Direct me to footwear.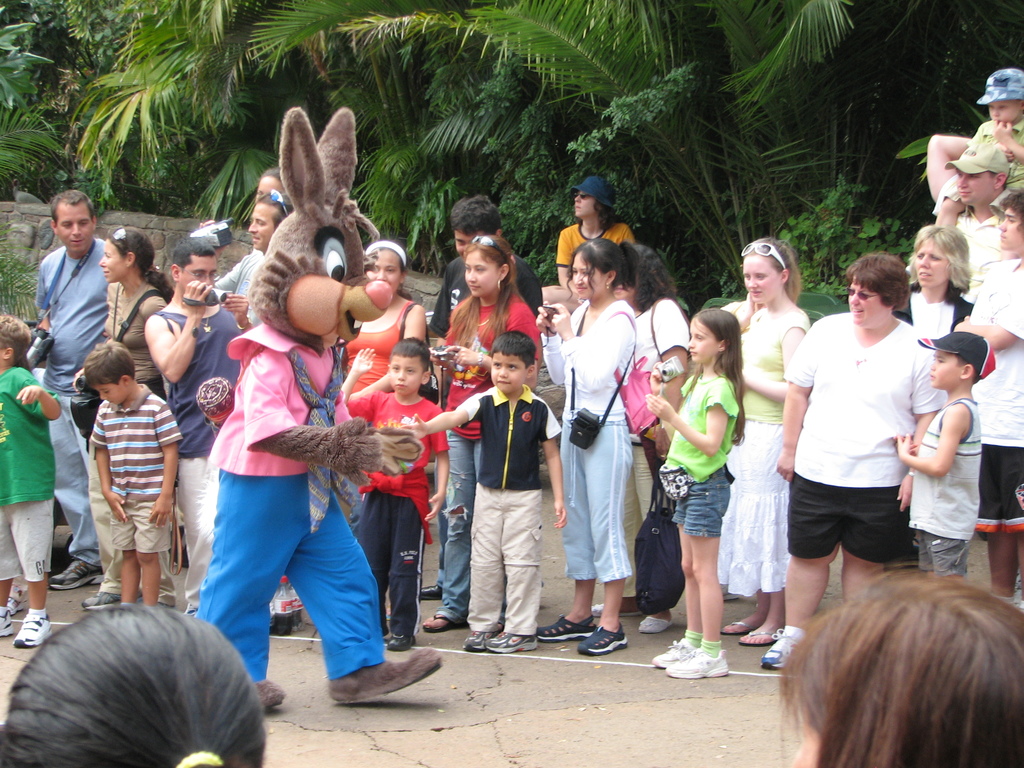
Direction: [x1=422, y1=582, x2=443, y2=598].
